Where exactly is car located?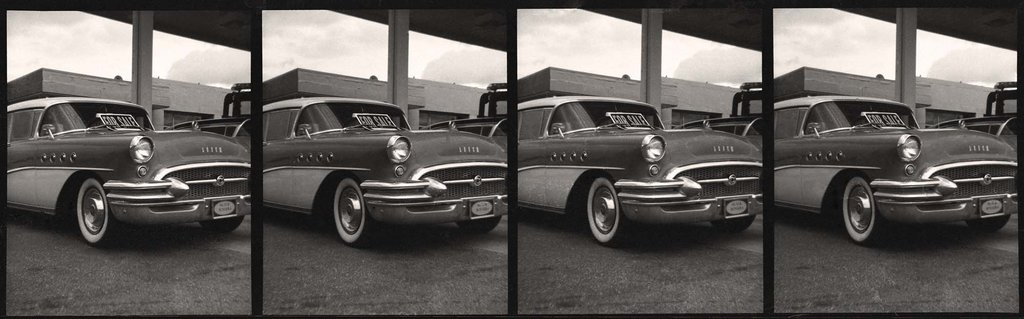
Its bounding box is box=[929, 115, 1017, 143].
